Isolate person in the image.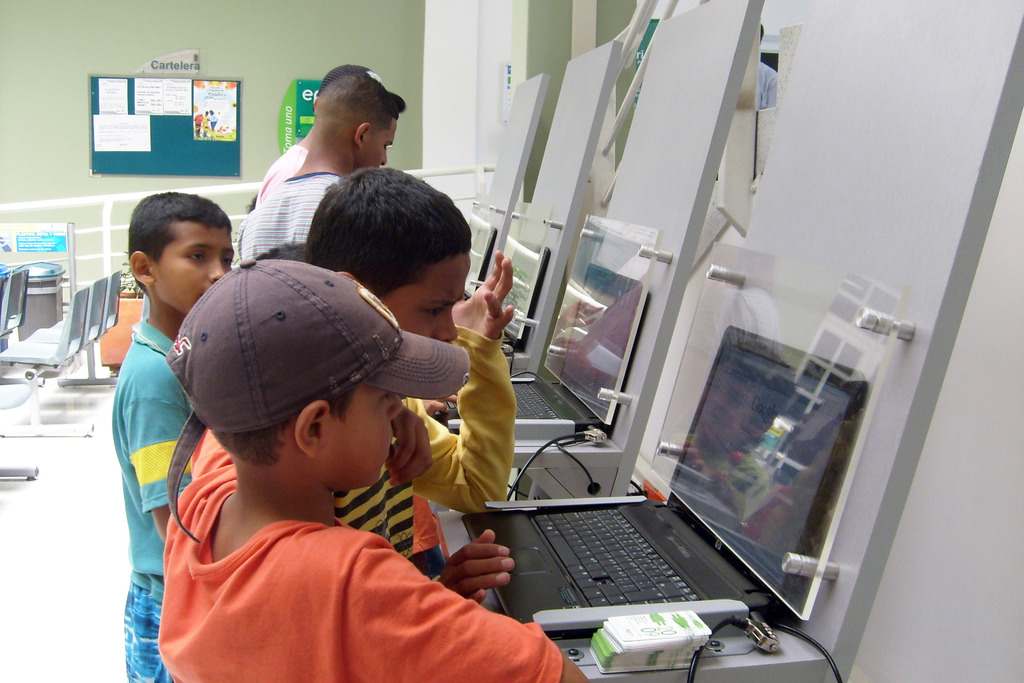
Isolated region: bbox=(160, 255, 589, 682).
